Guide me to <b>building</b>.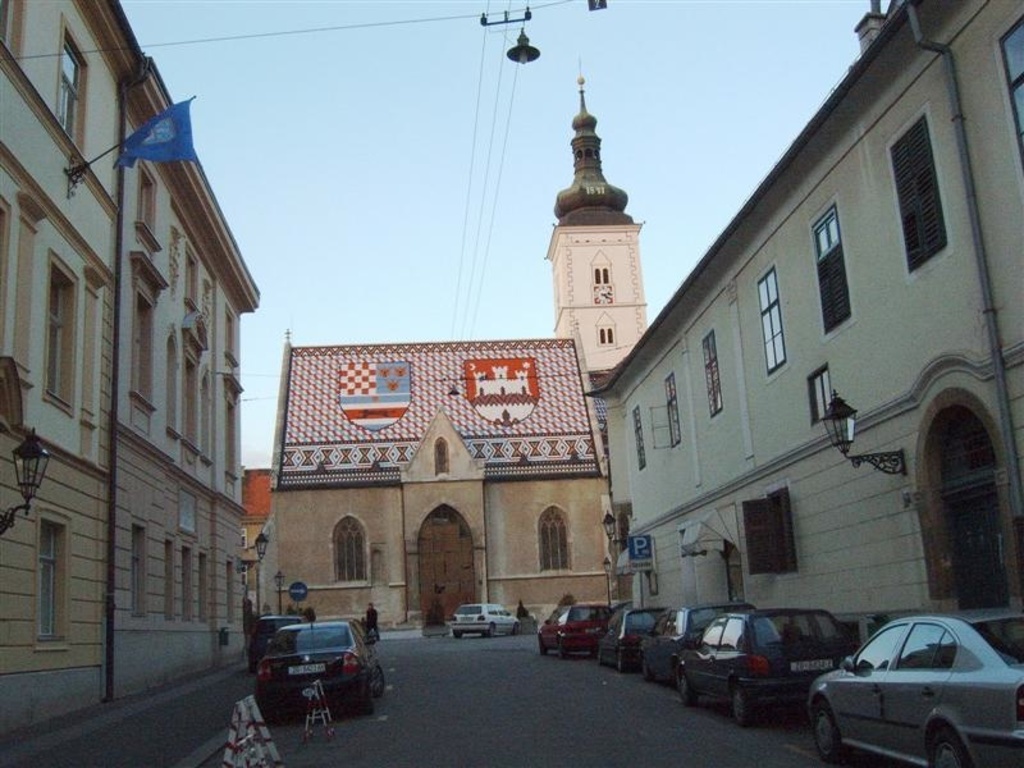
Guidance: 588:0:1023:644.
